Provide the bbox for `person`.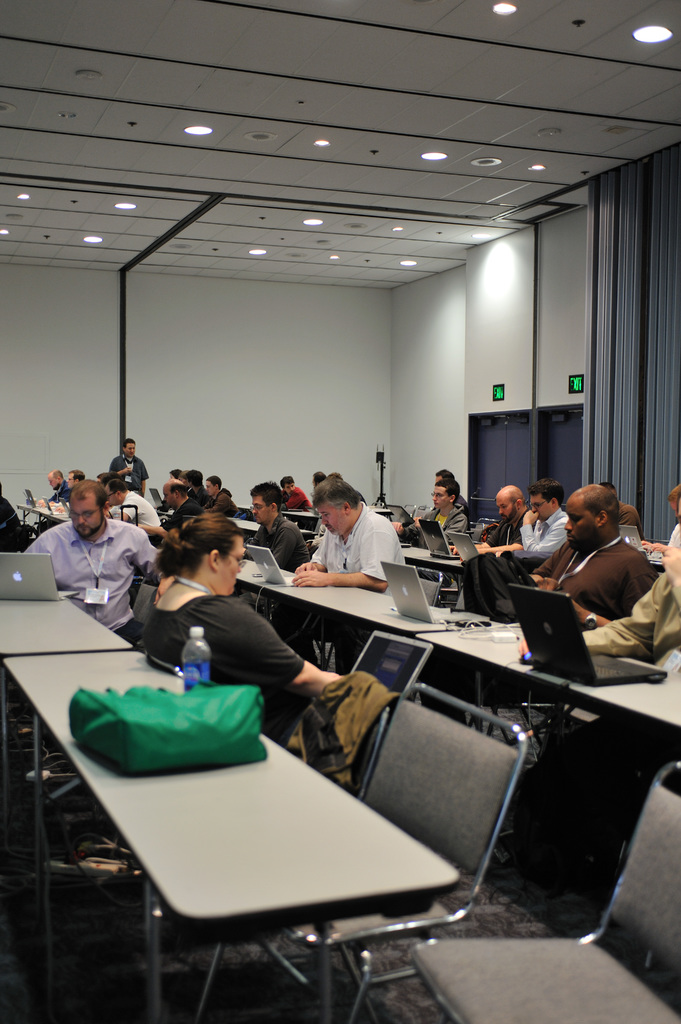
BBox(205, 472, 225, 516).
